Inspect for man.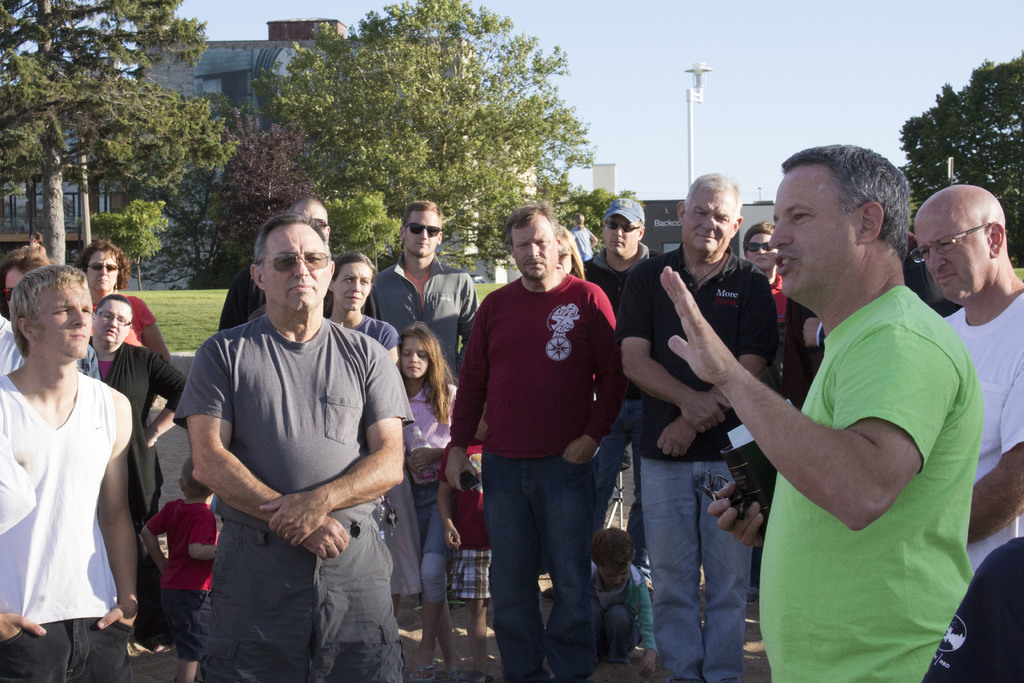
Inspection: Rect(909, 181, 1023, 575).
